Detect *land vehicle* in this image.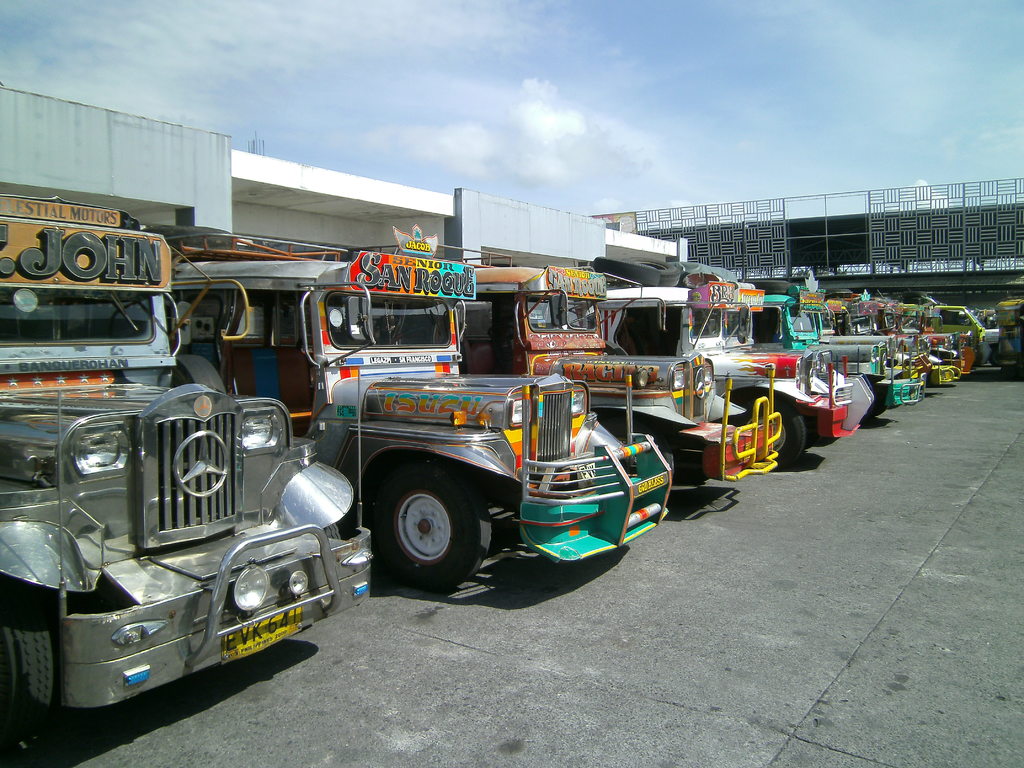
Detection: (455, 264, 785, 492).
